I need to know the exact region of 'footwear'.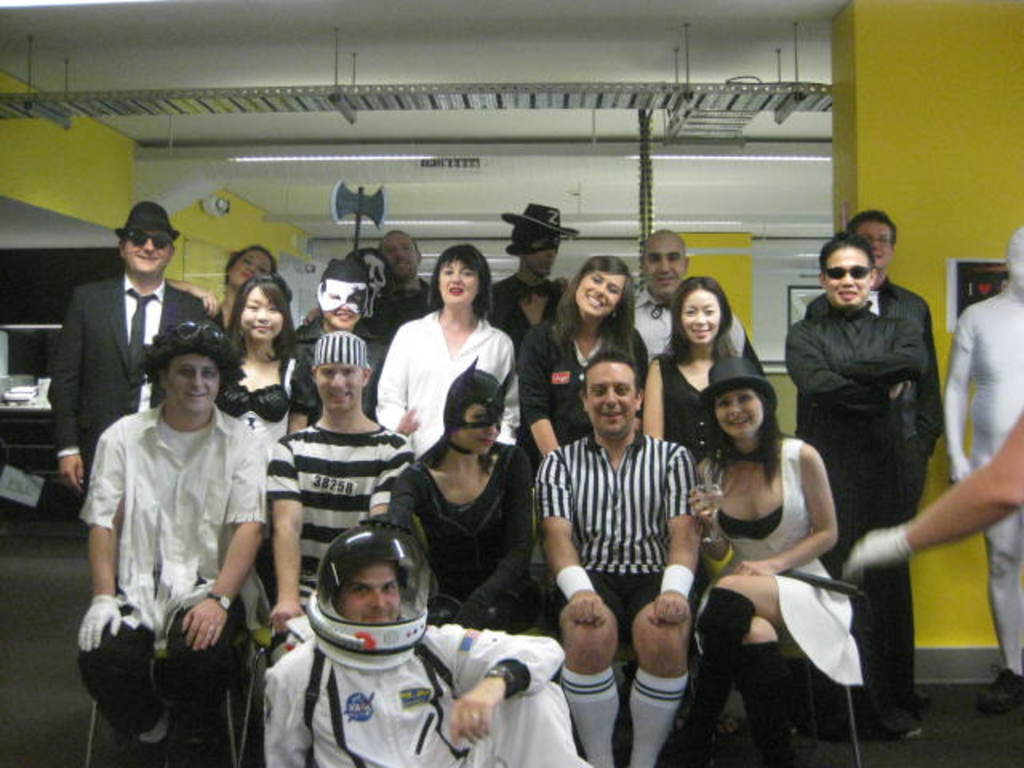
Region: 978,667,1022,720.
